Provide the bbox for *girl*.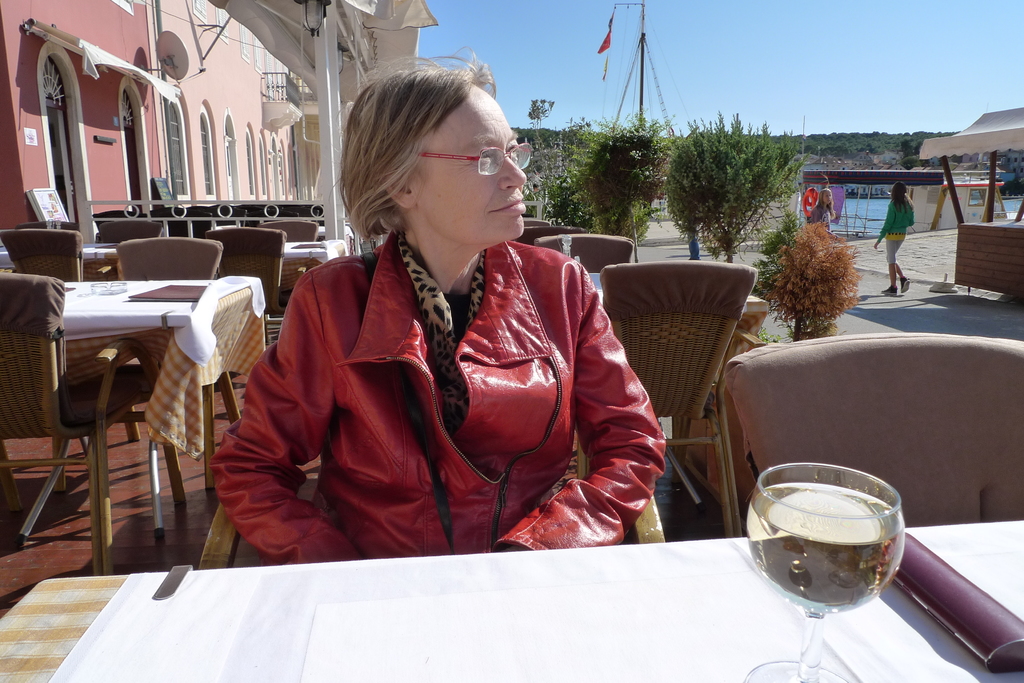
[874, 184, 913, 300].
